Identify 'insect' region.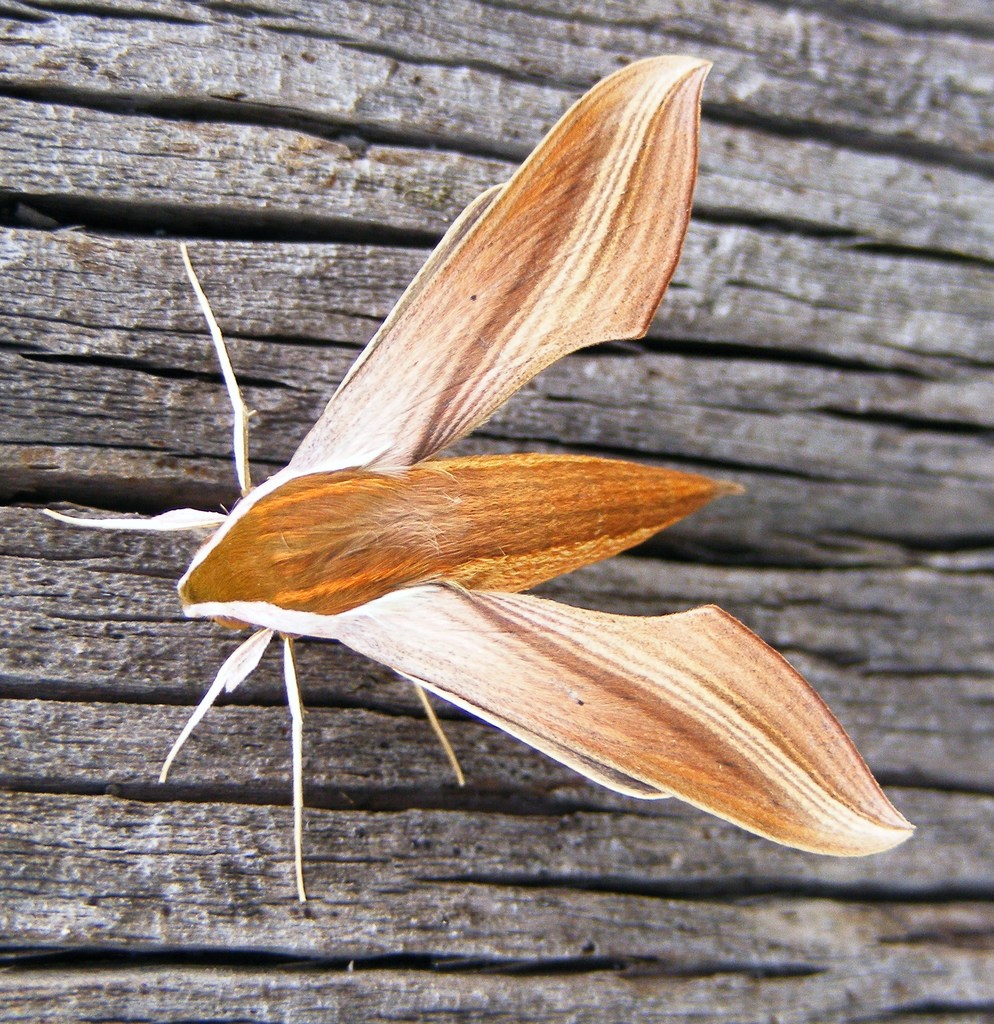
Region: BBox(35, 49, 920, 908).
